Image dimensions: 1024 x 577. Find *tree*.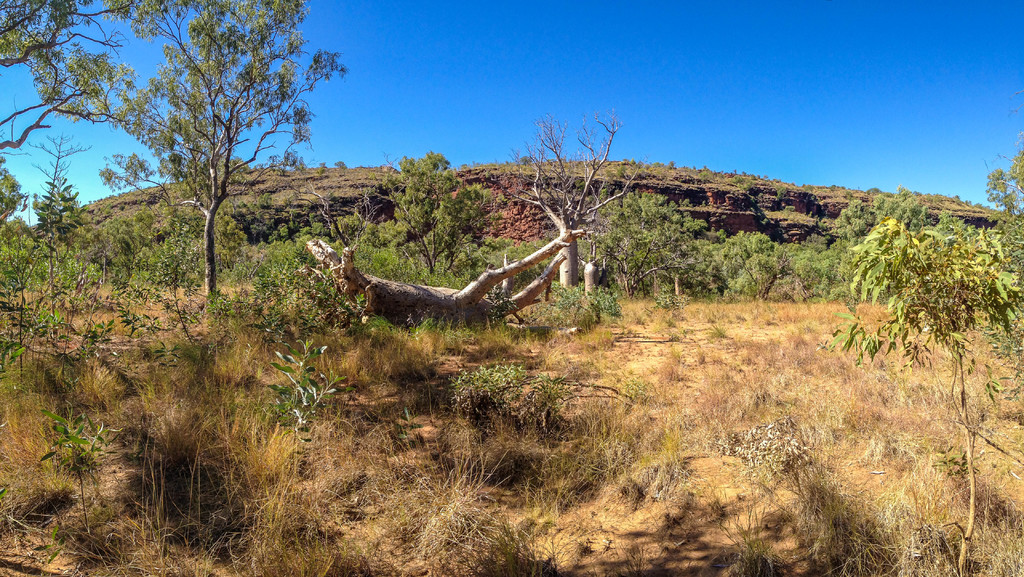
[971,145,1023,336].
